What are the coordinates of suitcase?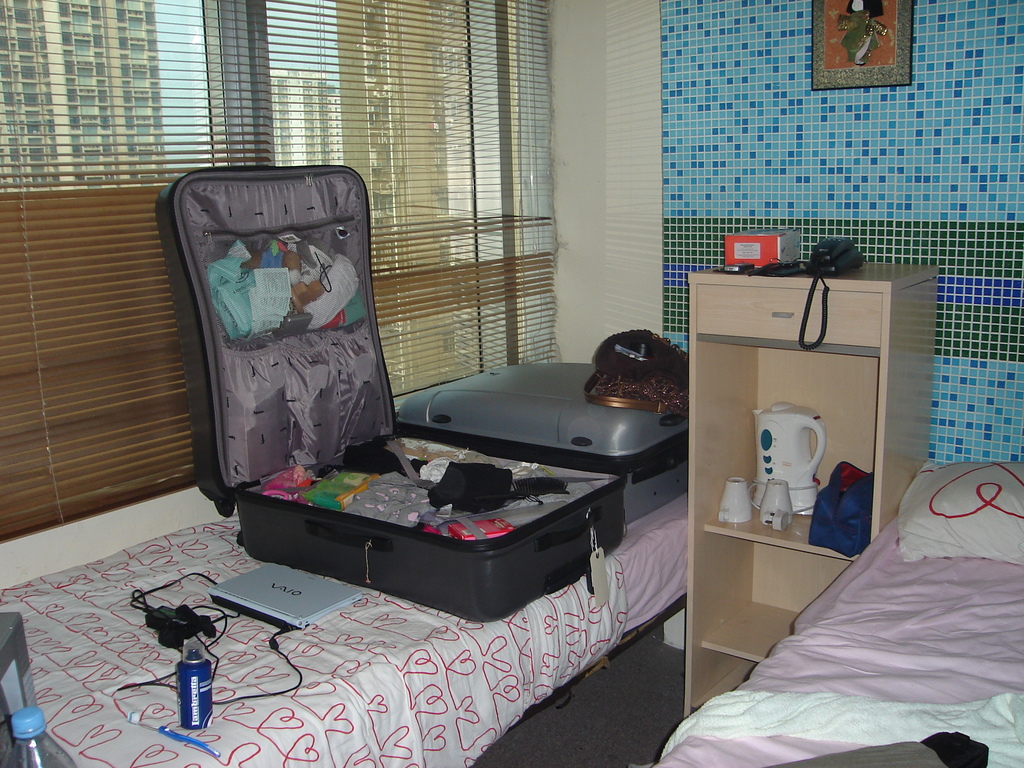
rect(402, 359, 687, 528).
